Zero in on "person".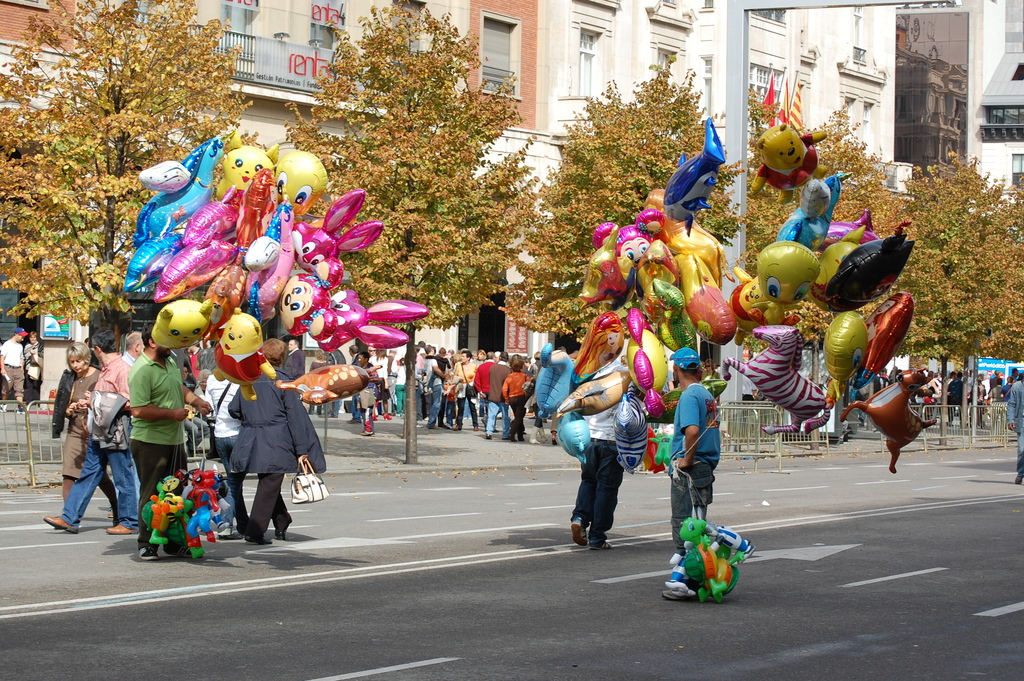
Zeroed in: 0,322,24,406.
